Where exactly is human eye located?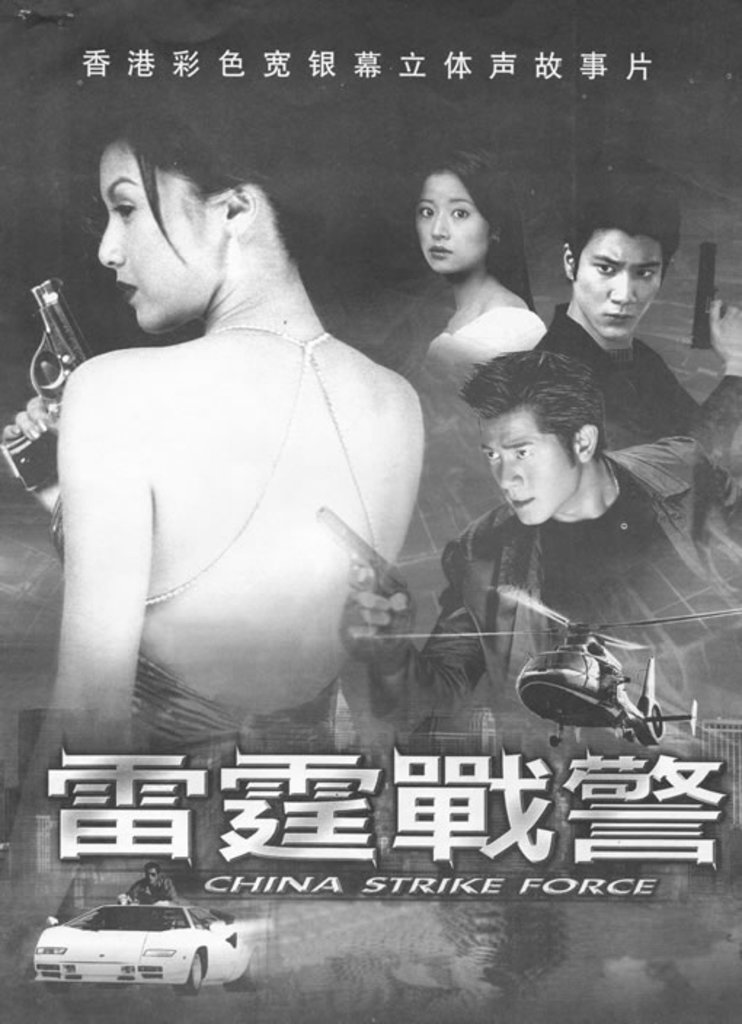
Its bounding box is [left=448, top=202, right=474, bottom=223].
